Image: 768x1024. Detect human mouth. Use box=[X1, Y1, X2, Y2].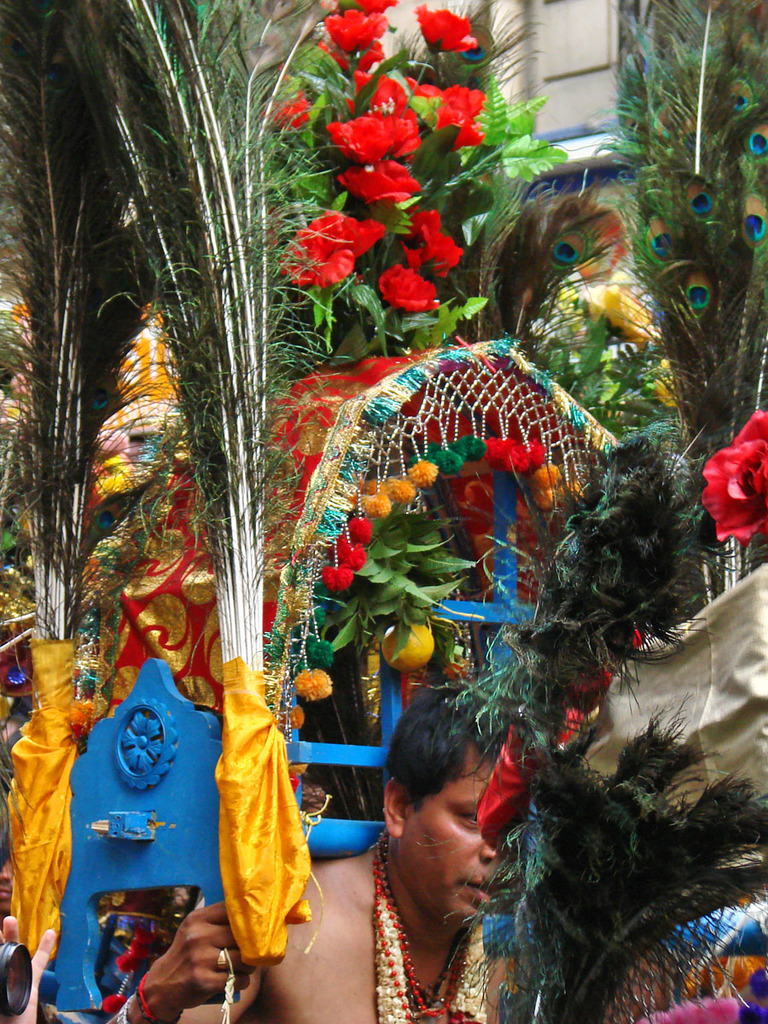
box=[457, 876, 494, 903].
